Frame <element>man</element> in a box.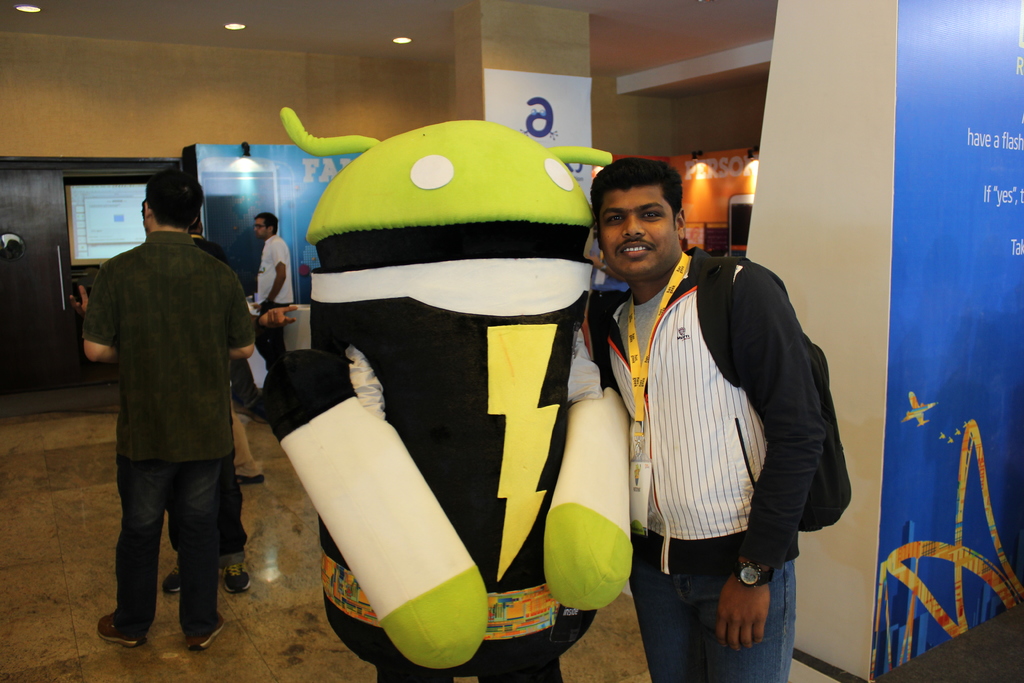
x1=584 y1=156 x2=836 y2=682.
